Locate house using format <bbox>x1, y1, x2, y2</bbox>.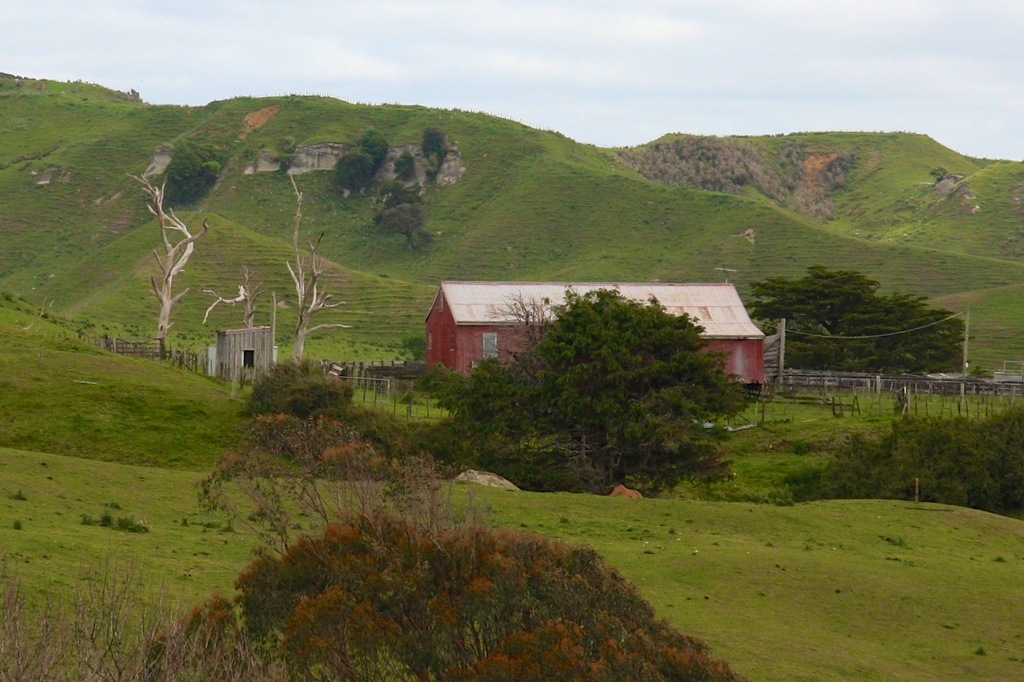
<bbox>423, 280, 772, 395</bbox>.
